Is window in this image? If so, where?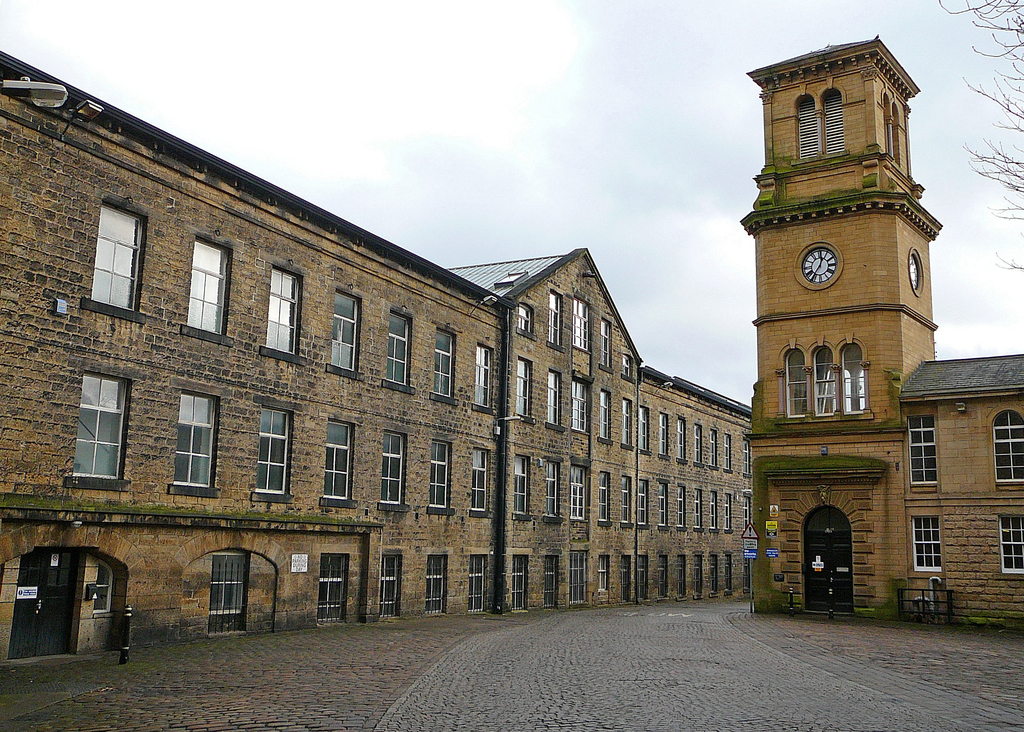
Yes, at x1=595 y1=546 x2=608 y2=600.
